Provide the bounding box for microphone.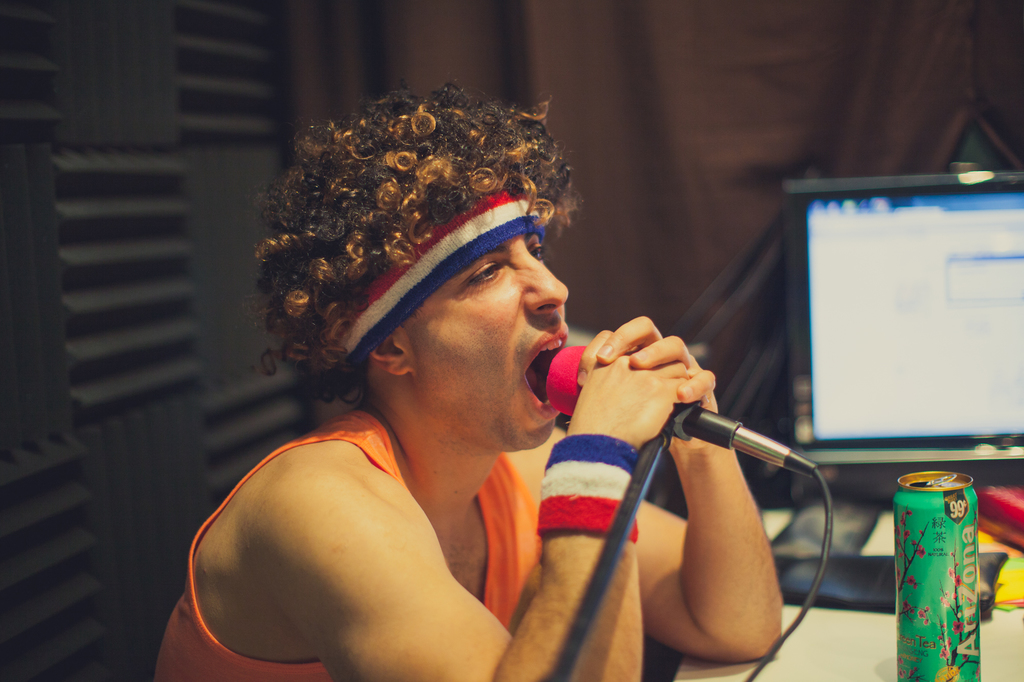
[left=545, top=342, right=819, bottom=476].
